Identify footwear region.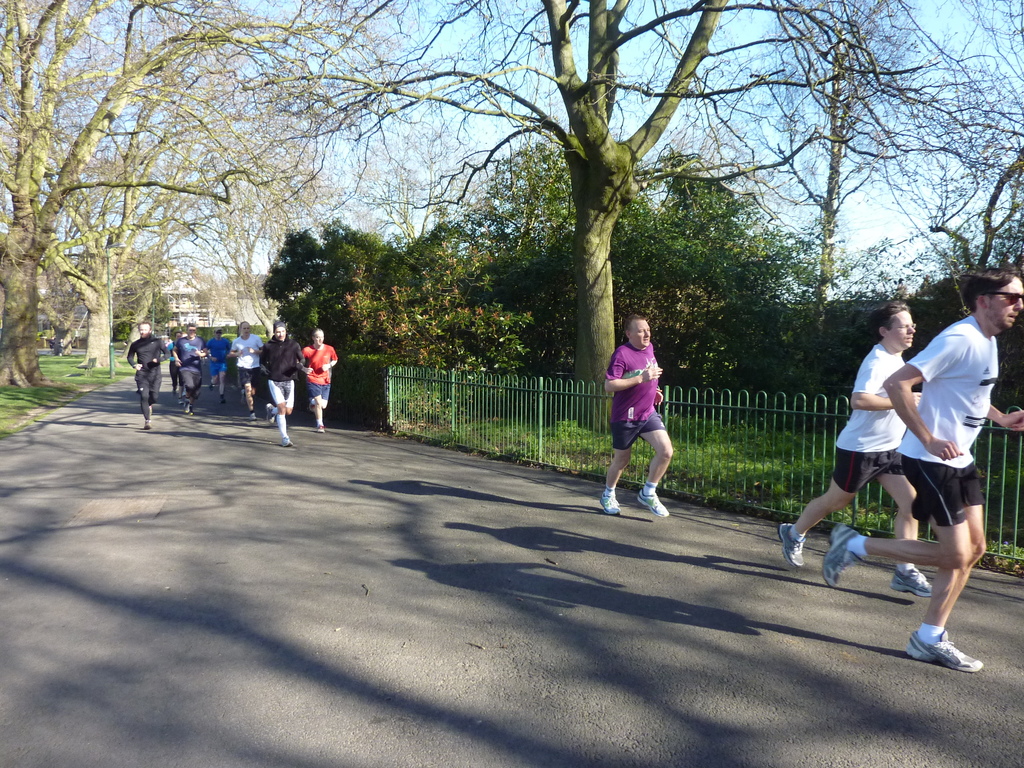
Region: [x1=781, y1=516, x2=803, y2=566].
